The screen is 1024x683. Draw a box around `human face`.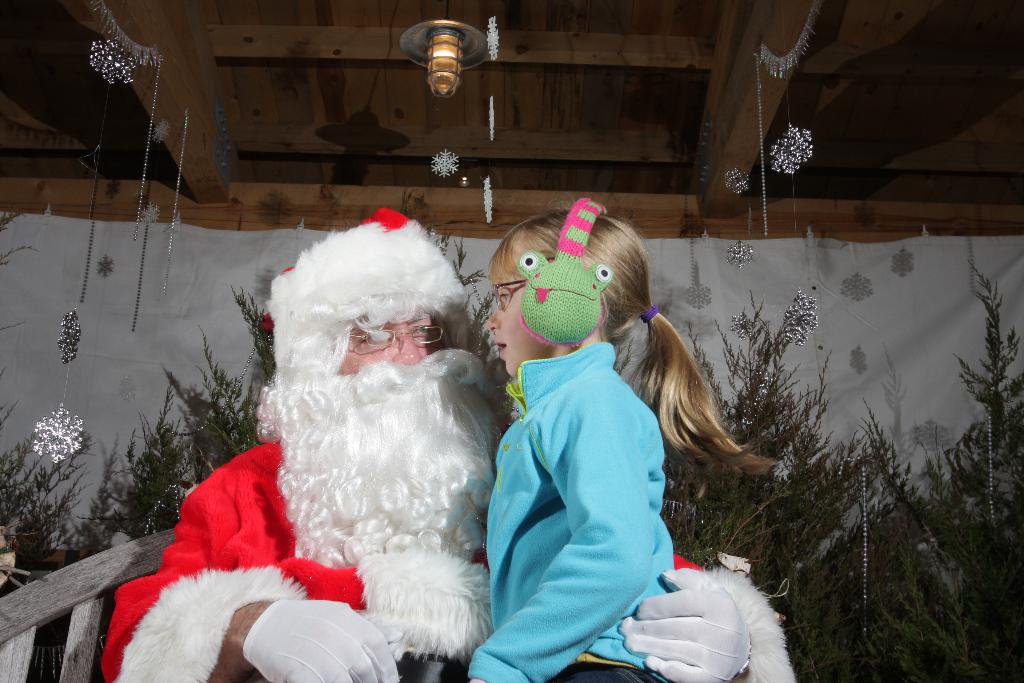
483:272:544:379.
